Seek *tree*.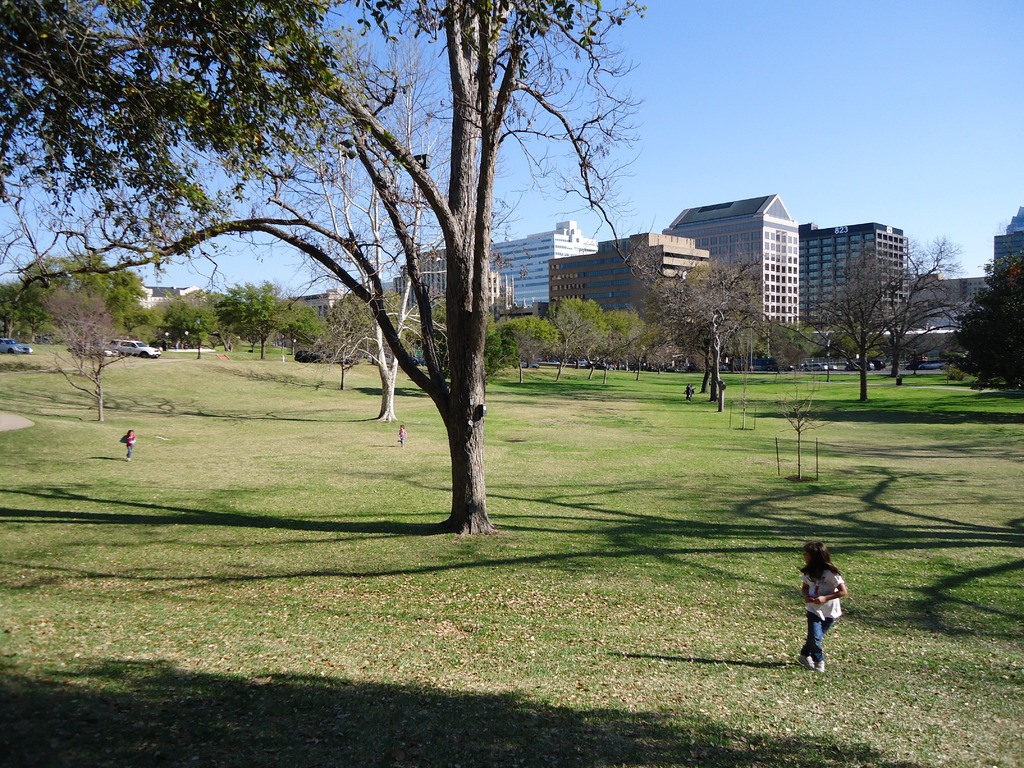
crop(0, 252, 154, 435).
